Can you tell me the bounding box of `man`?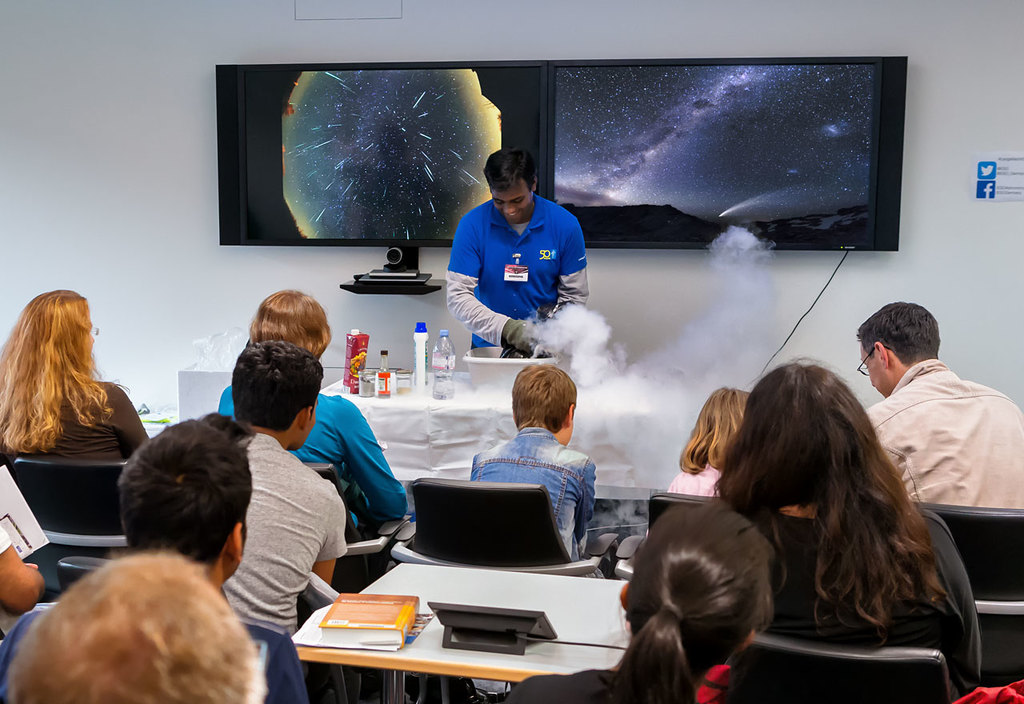
<bbox>0, 406, 300, 703</bbox>.
